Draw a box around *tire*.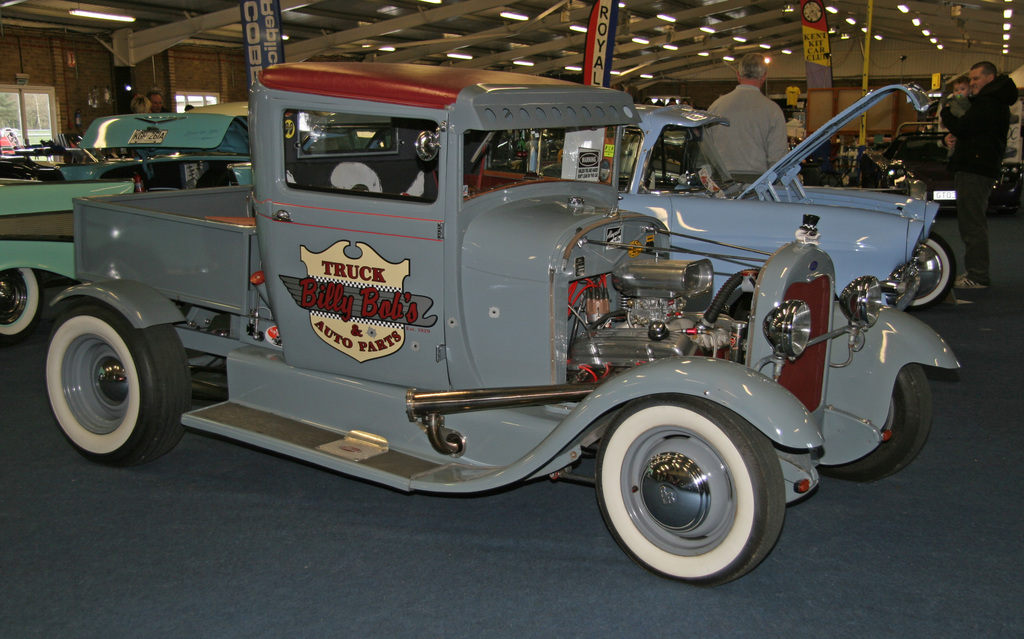
bbox=(822, 367, 936, 480).
